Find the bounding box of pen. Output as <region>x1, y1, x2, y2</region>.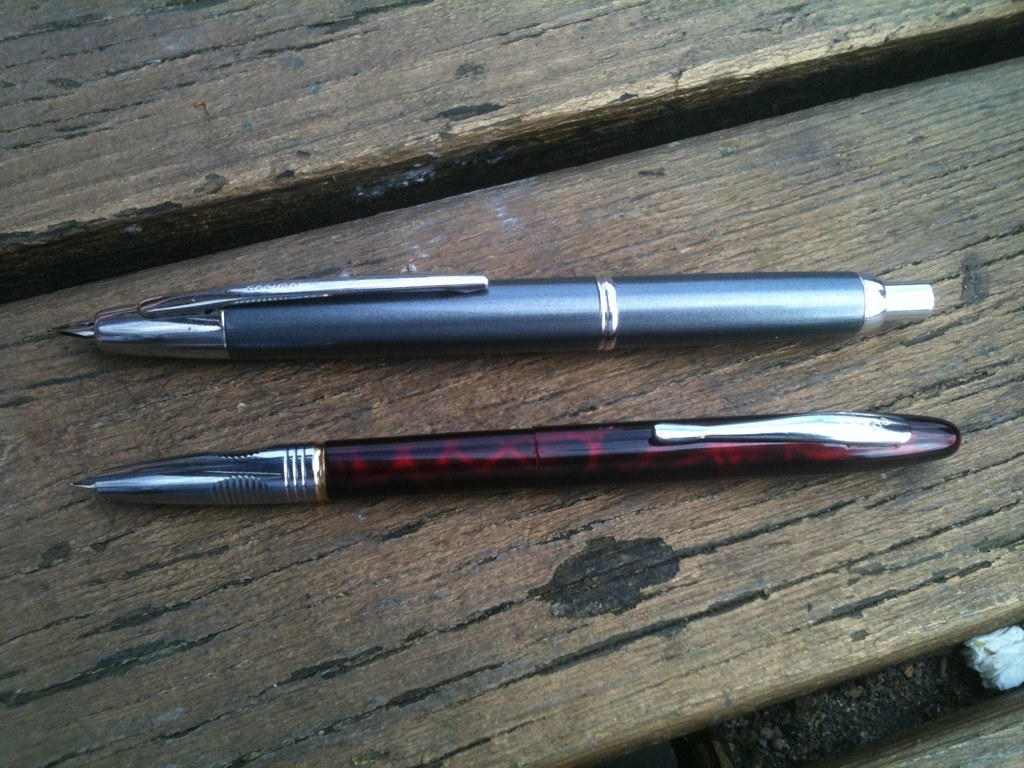
<region>50, 272, 936, 362</region>.
